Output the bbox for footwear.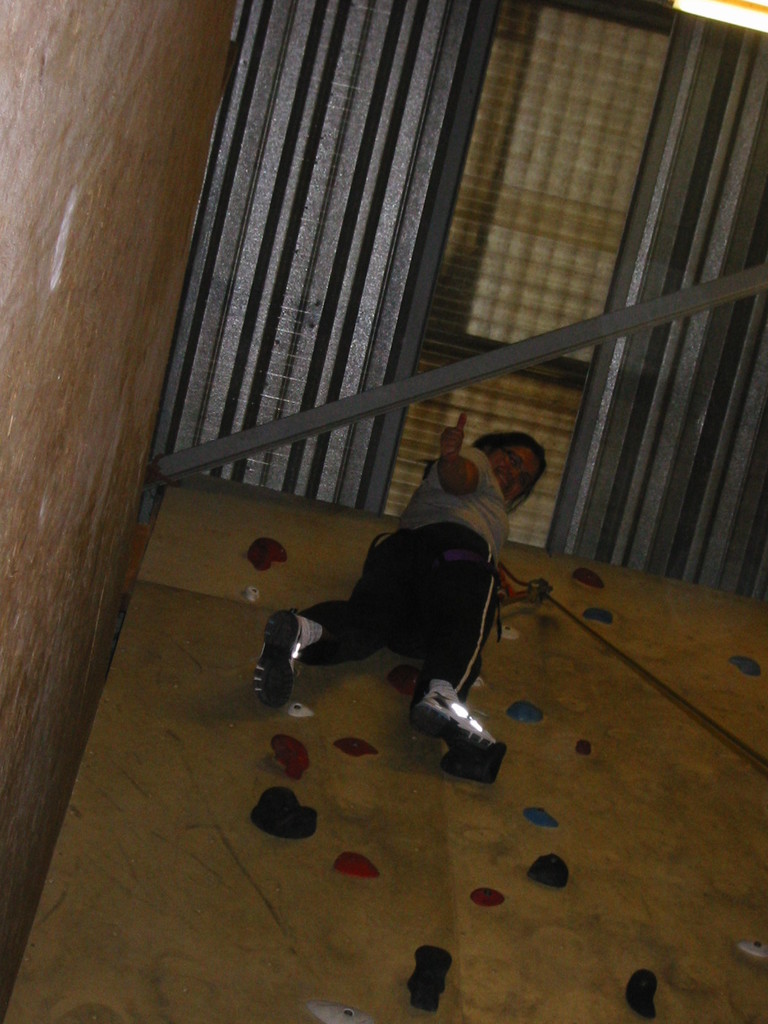
<region>420, 689, 509, 773</region>.
